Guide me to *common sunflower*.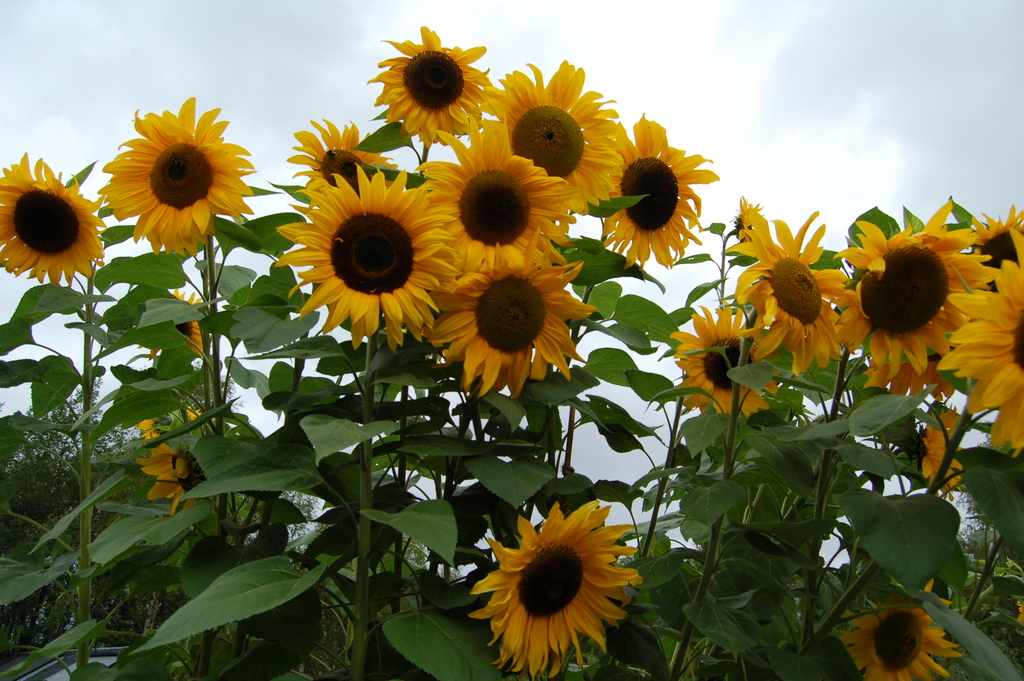
Guidance: <region>369, 21, 493, 144</region>.
